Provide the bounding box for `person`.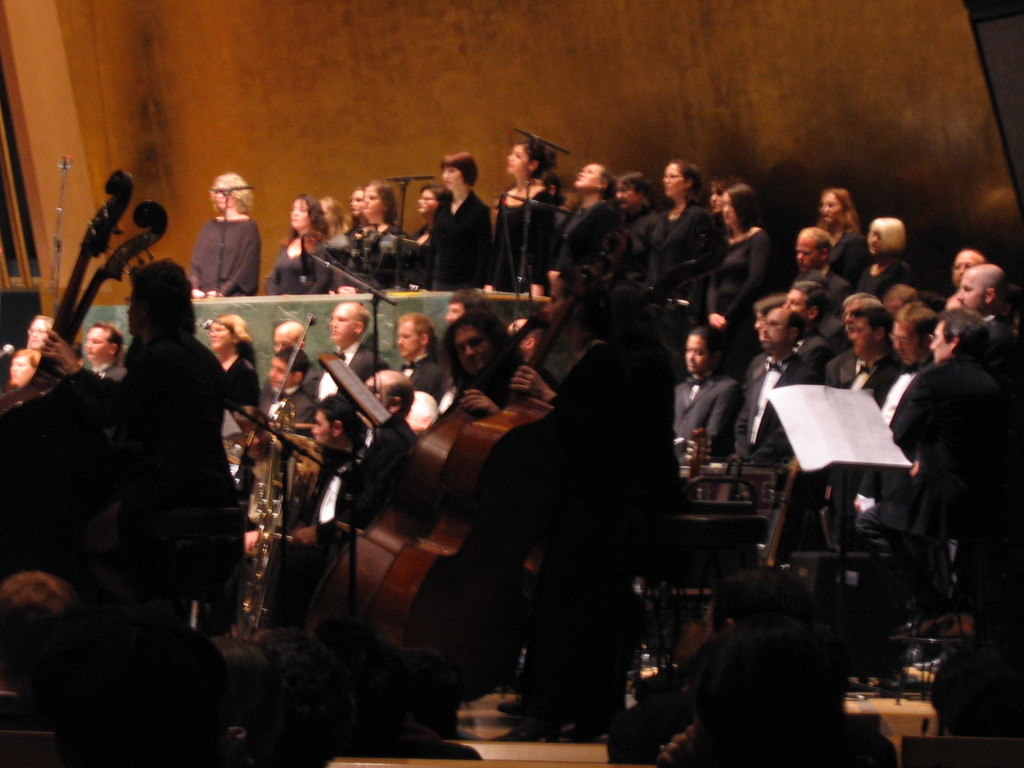
780 220 849 314.
